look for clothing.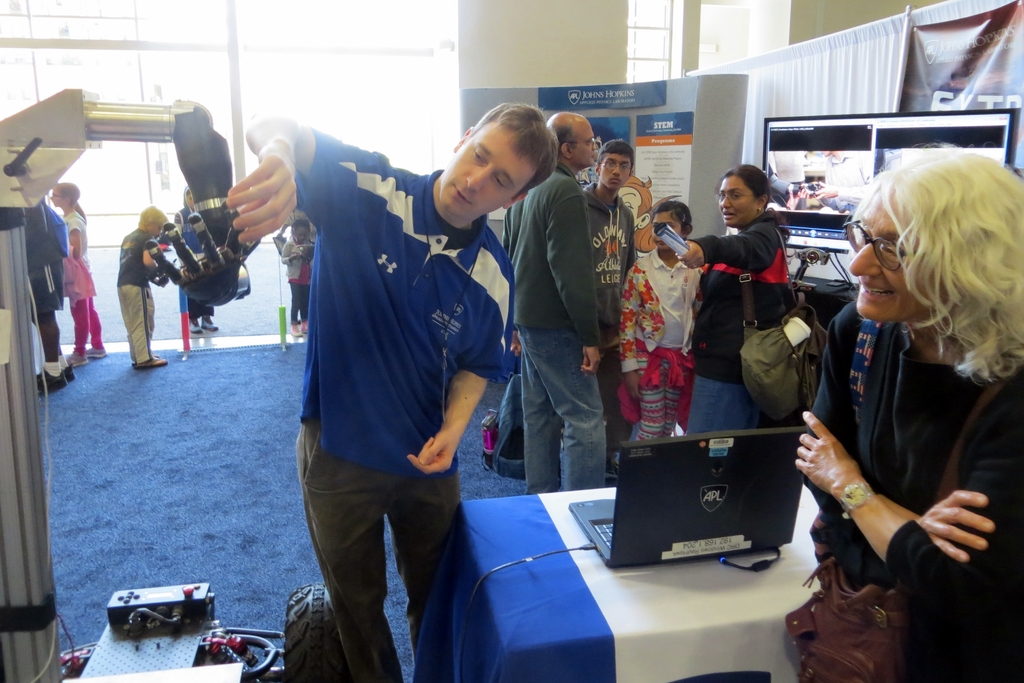
Found: [502, 163, 599, 495].
